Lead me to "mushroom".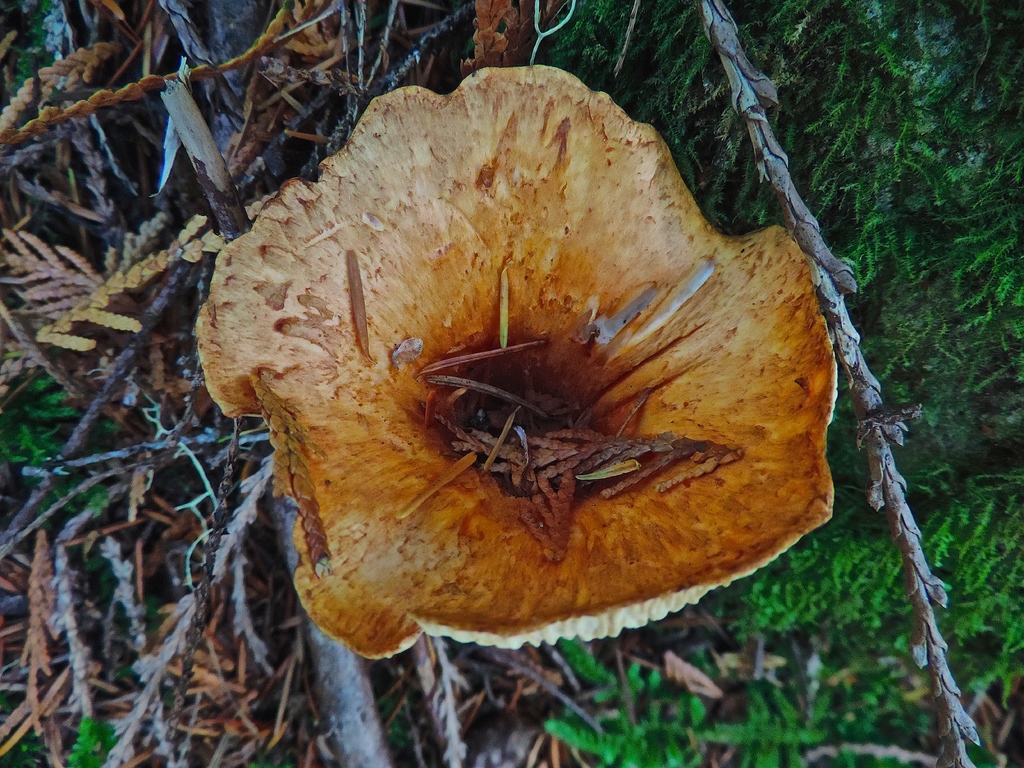
Lead to region(189, 46, 861, 705).
